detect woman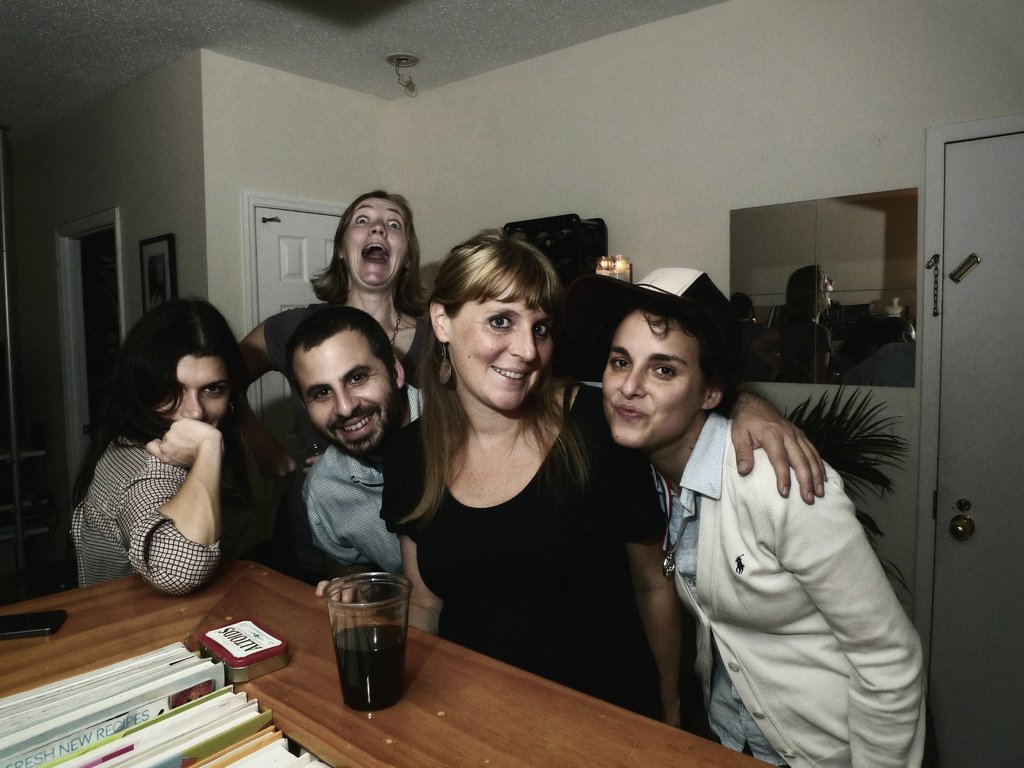
BBox(233, 192, 441, 568)
